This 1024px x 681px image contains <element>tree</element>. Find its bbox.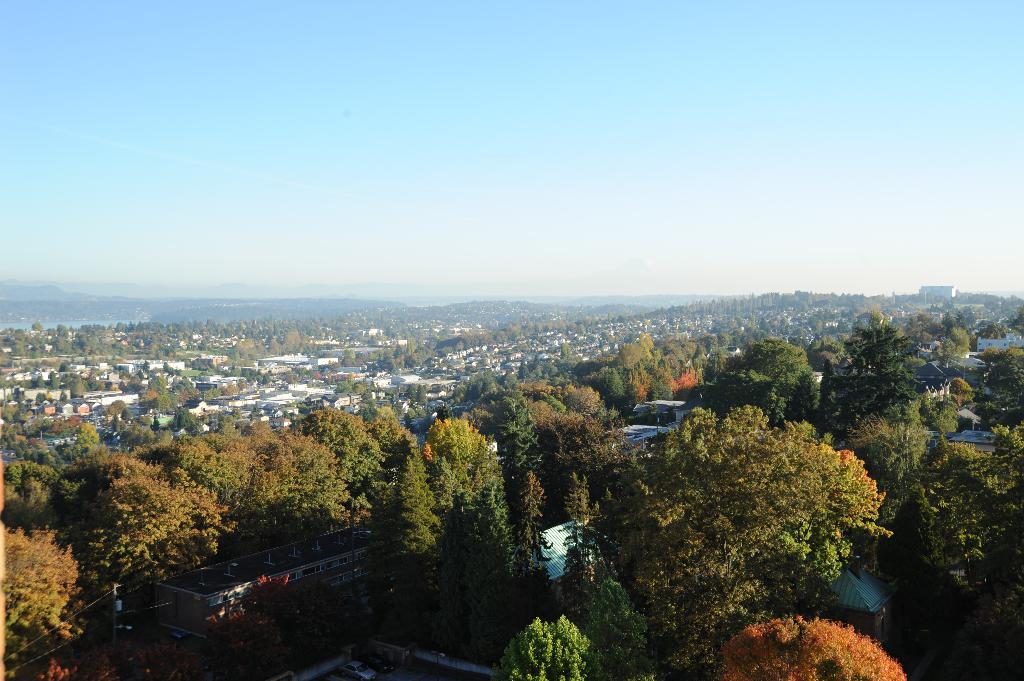
687 377 791 426.
